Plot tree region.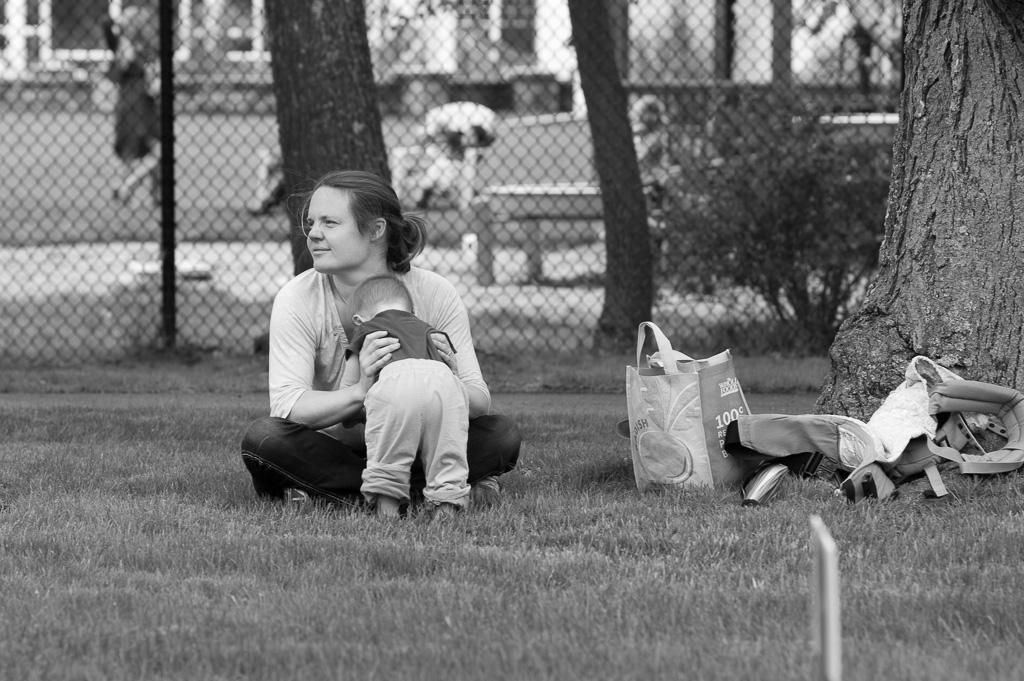
Plotted at x1=260, y1=0, x2=386, y2=269.
